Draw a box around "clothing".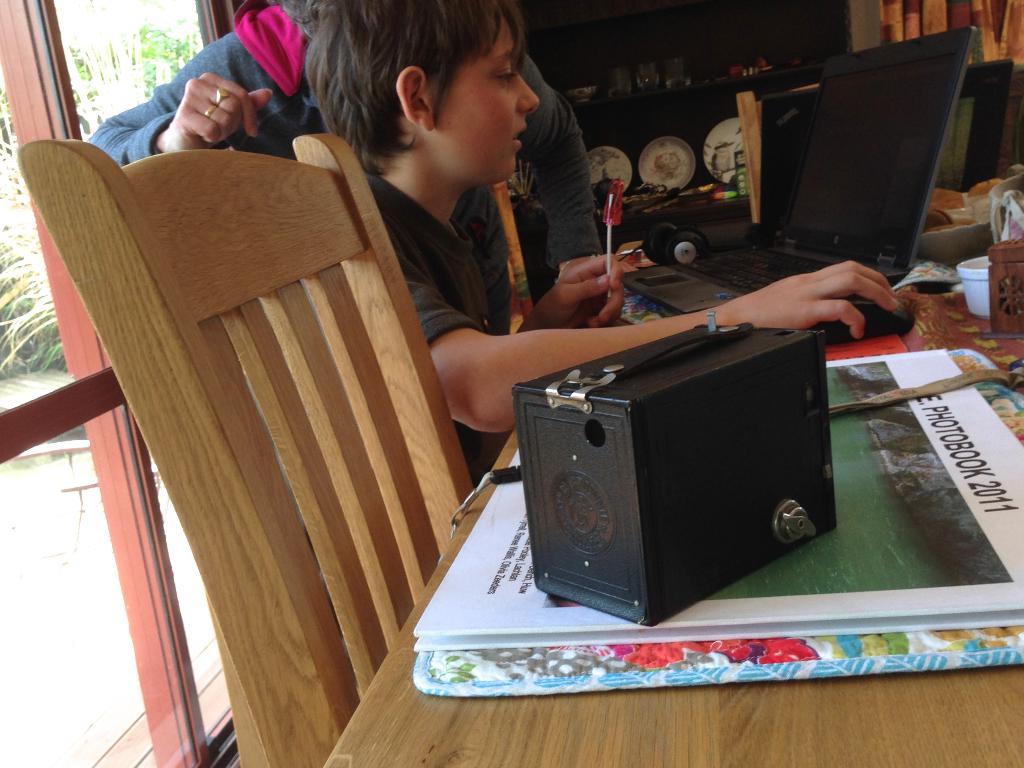
BBox(77, 0, 615, 286).
